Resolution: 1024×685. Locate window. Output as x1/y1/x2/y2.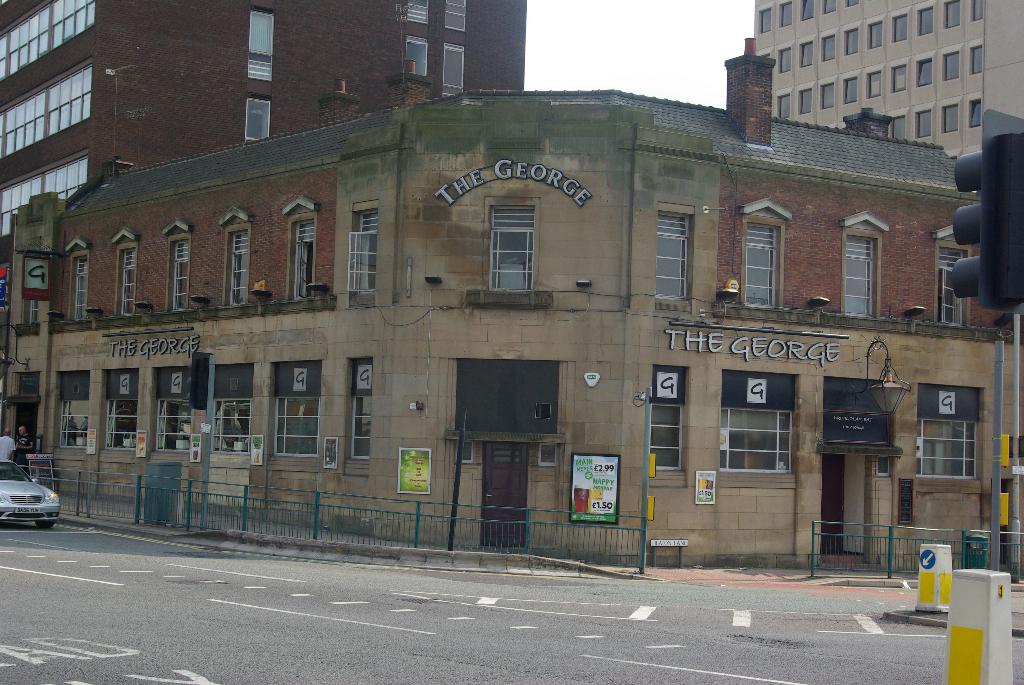
783/0/792/26.
